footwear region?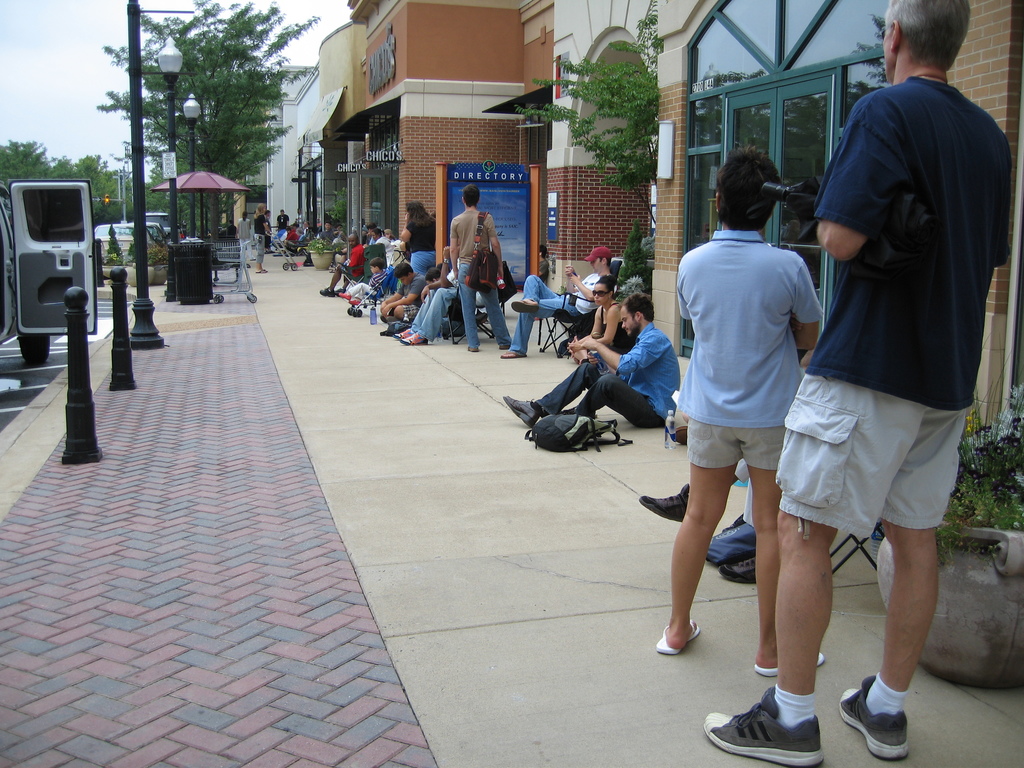
[753,648,822,678]
